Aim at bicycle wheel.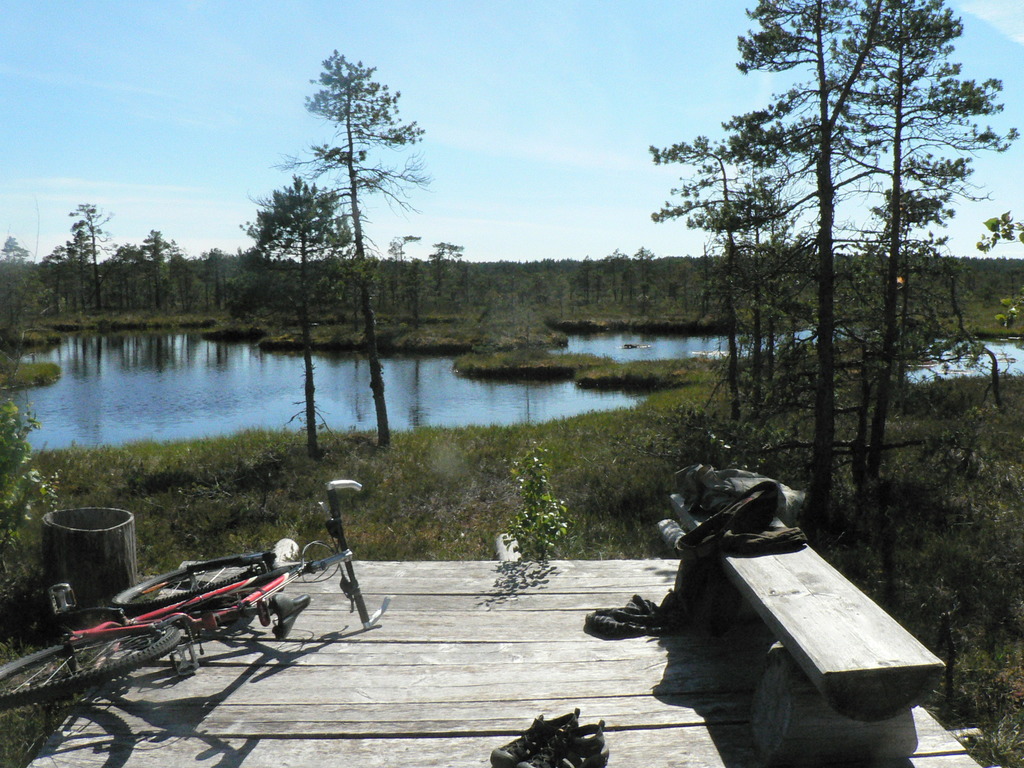
Aimed at x1=0, y1=639, x2=186, y2=717.
